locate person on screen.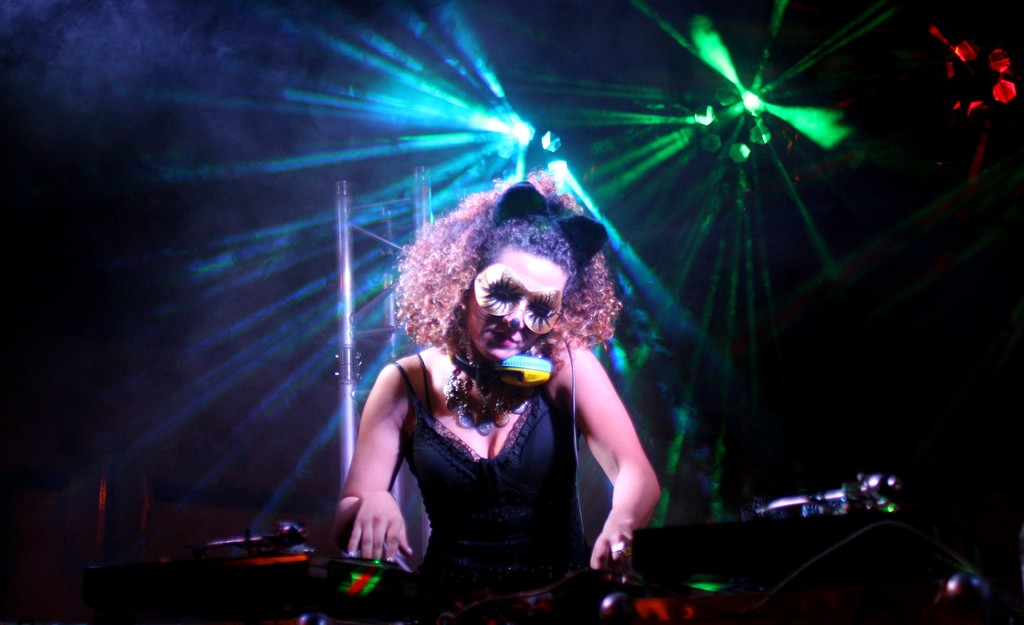
On screen at 327 162 673 608.
